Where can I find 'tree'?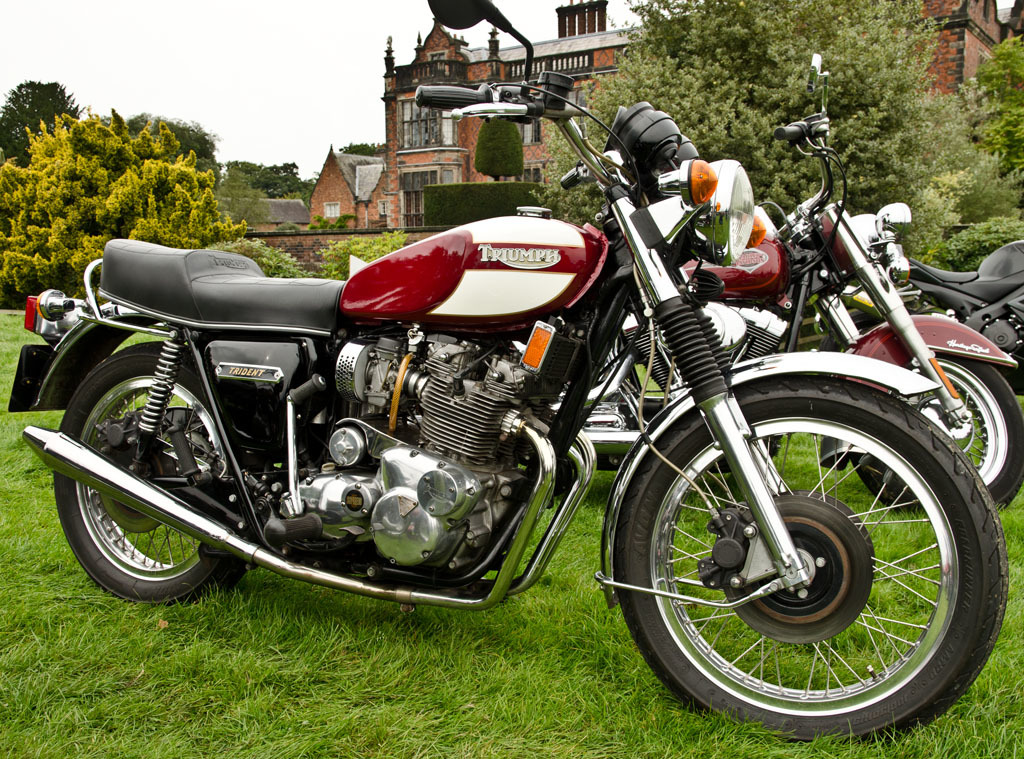
You can find it at crop(0, 79, 91, 166).
